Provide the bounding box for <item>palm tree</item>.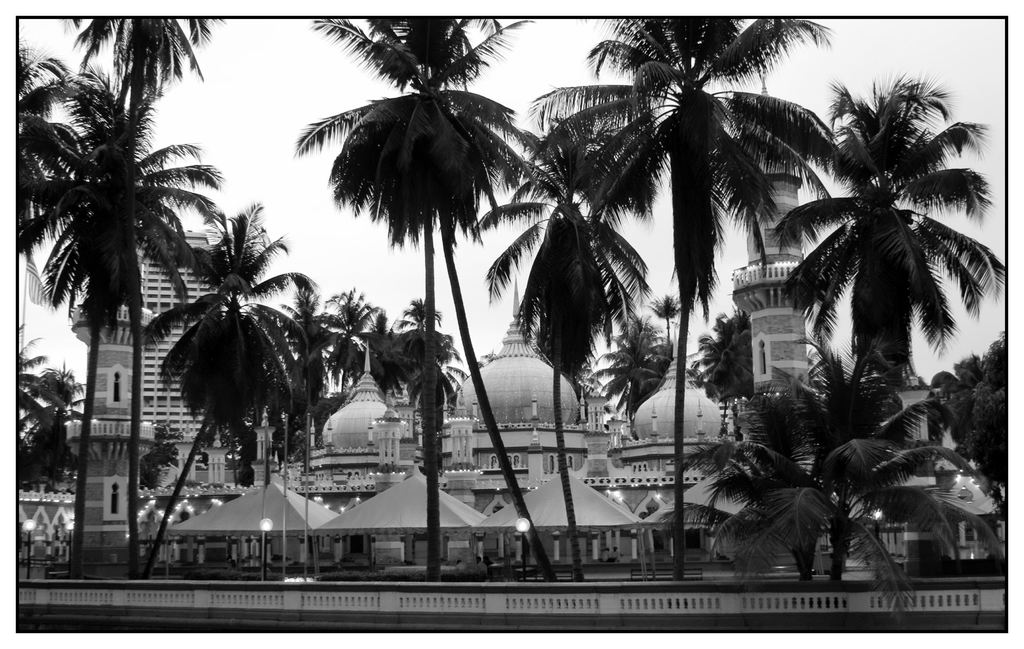
[15,64,225,577].
